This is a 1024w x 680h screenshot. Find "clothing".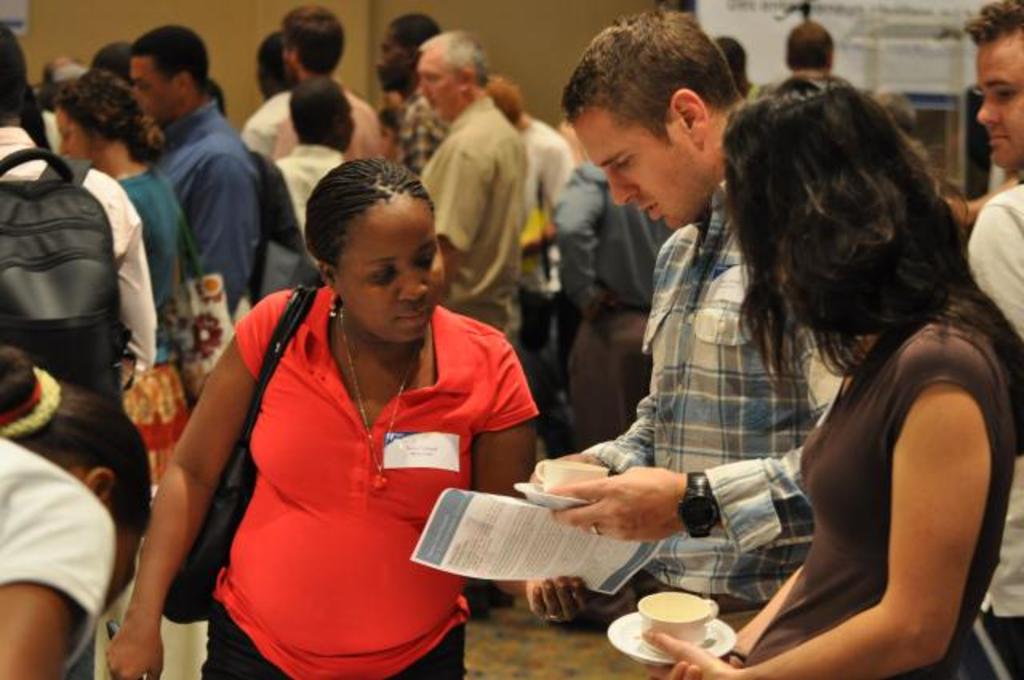
Bounding box: l=142, t=93, r=262, b=597.
